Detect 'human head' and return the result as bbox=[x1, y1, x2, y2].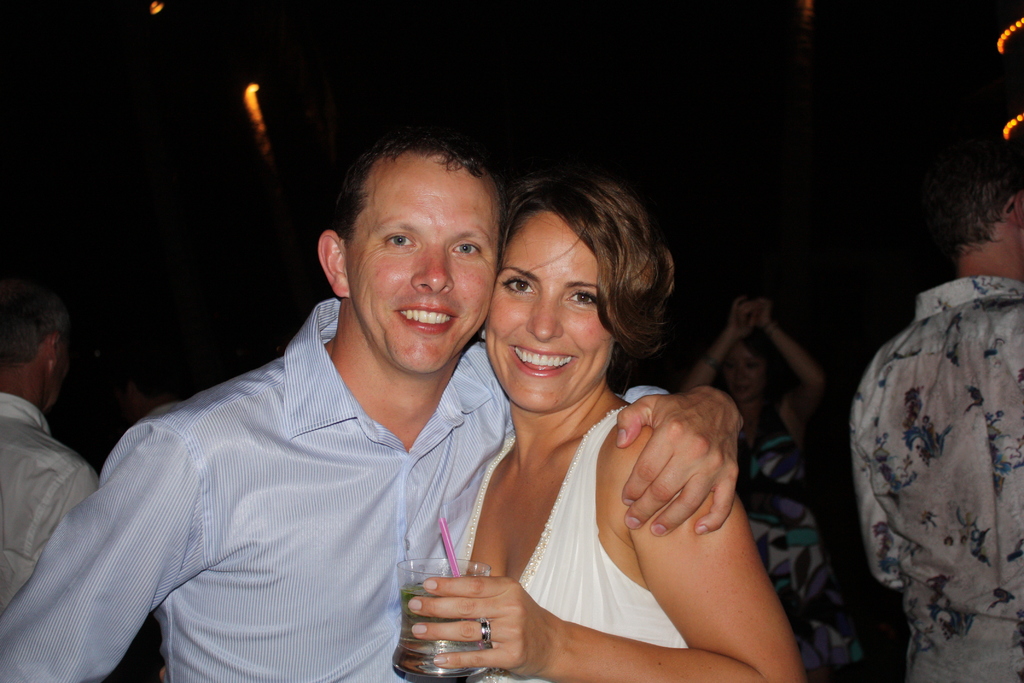
bbox=[957, 143, 1023, 267].
